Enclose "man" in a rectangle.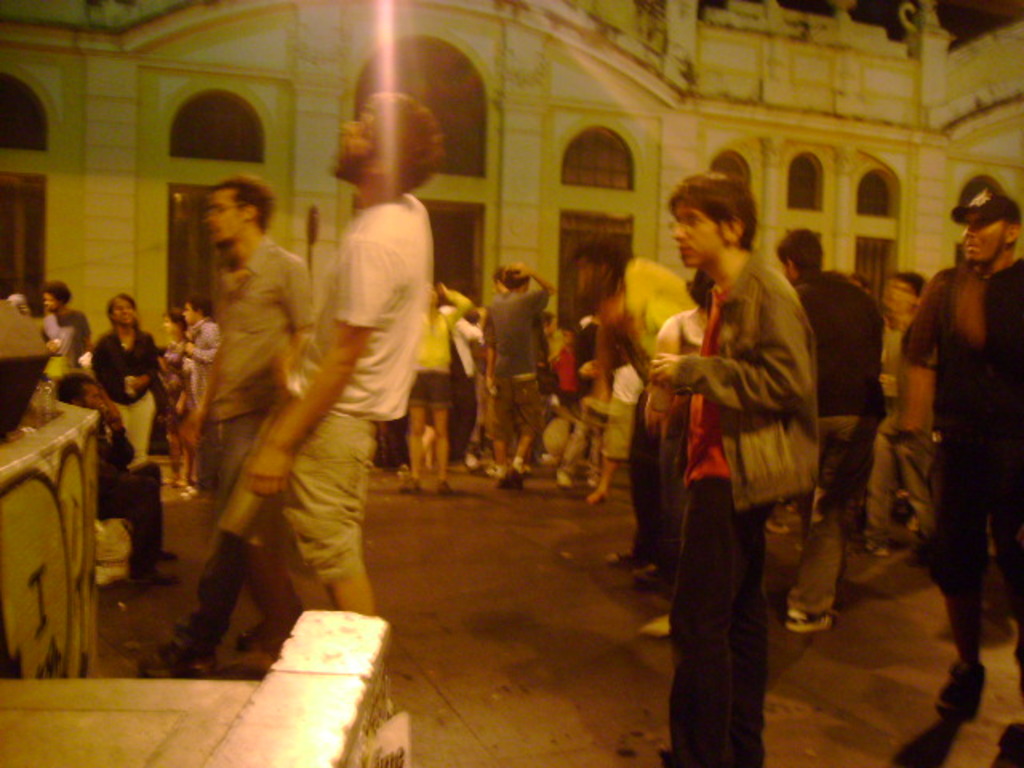
pyautogui.locateOnScreen(482, 262, 560, 485).
